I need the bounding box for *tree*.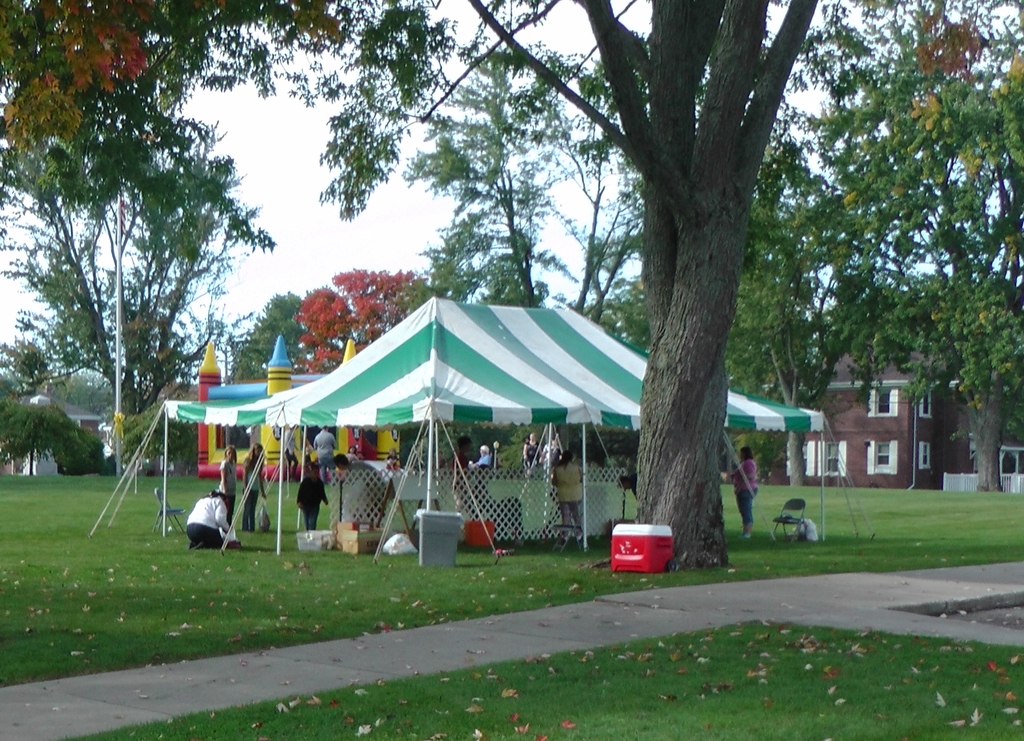
Here it is: x1=799 y1=0 x2=1023 y2=489.
